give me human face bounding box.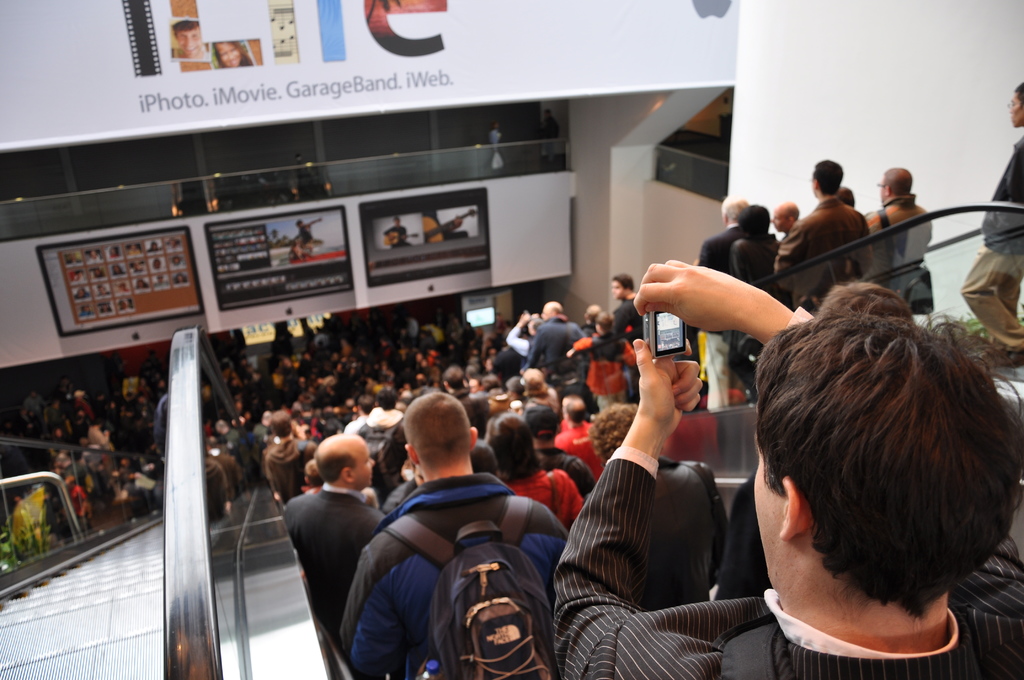
[355,443,374,488].
